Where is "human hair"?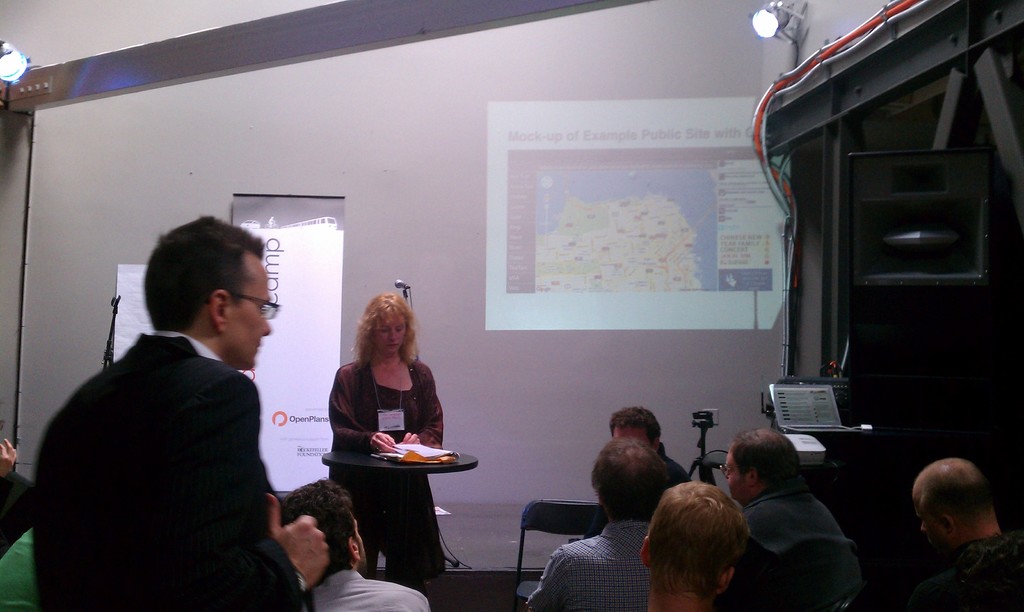
rect(353, 289, 419, 369).
